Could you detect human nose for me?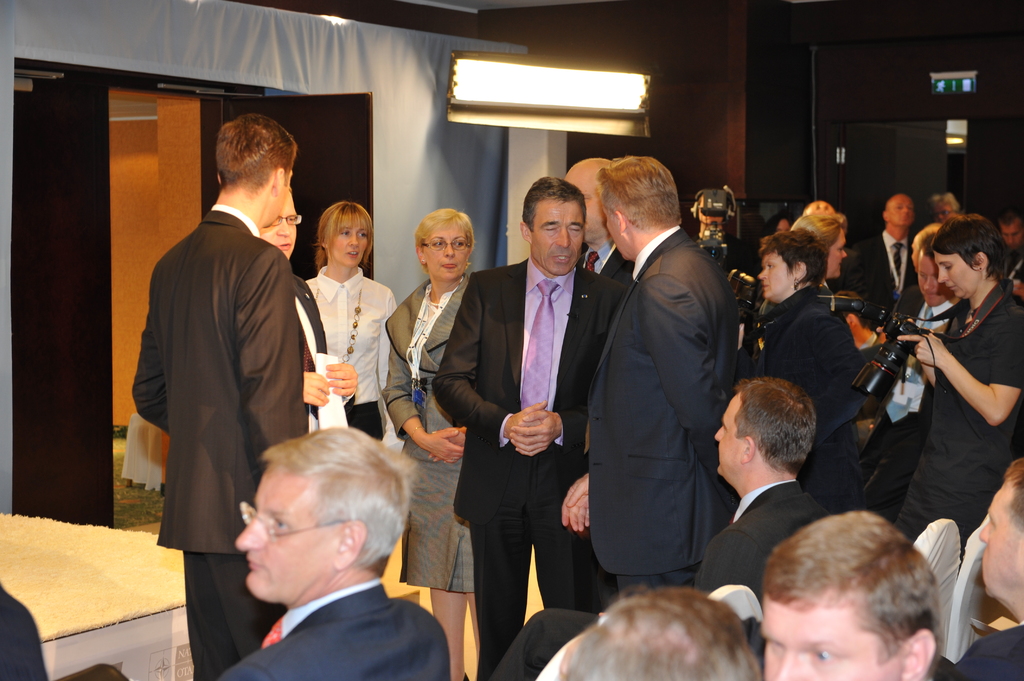
Detection result: (left=556, top=228, right=570, bottom=248).
